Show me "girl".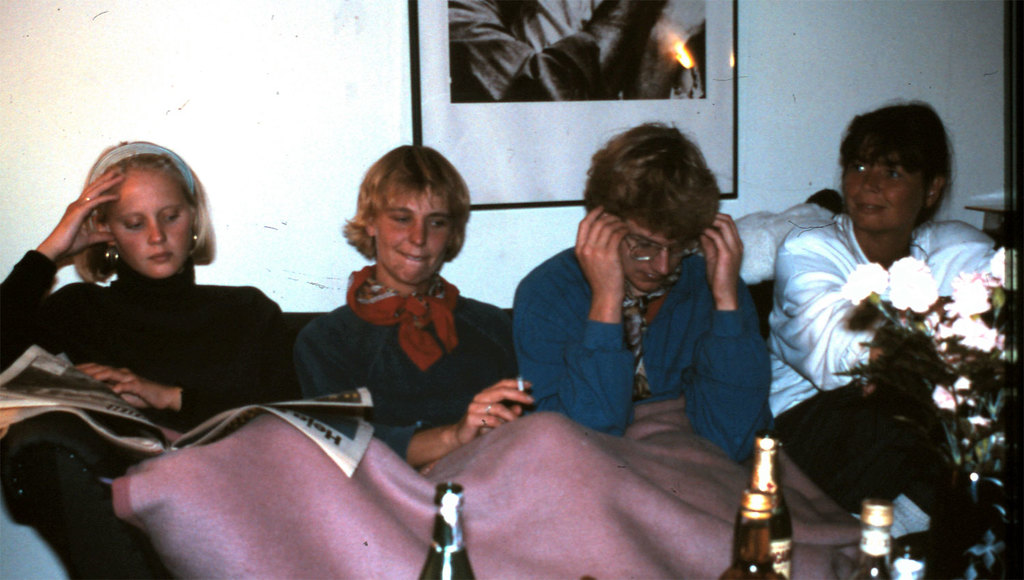
"girl" is here: locate(0, 143, 308, 579).
